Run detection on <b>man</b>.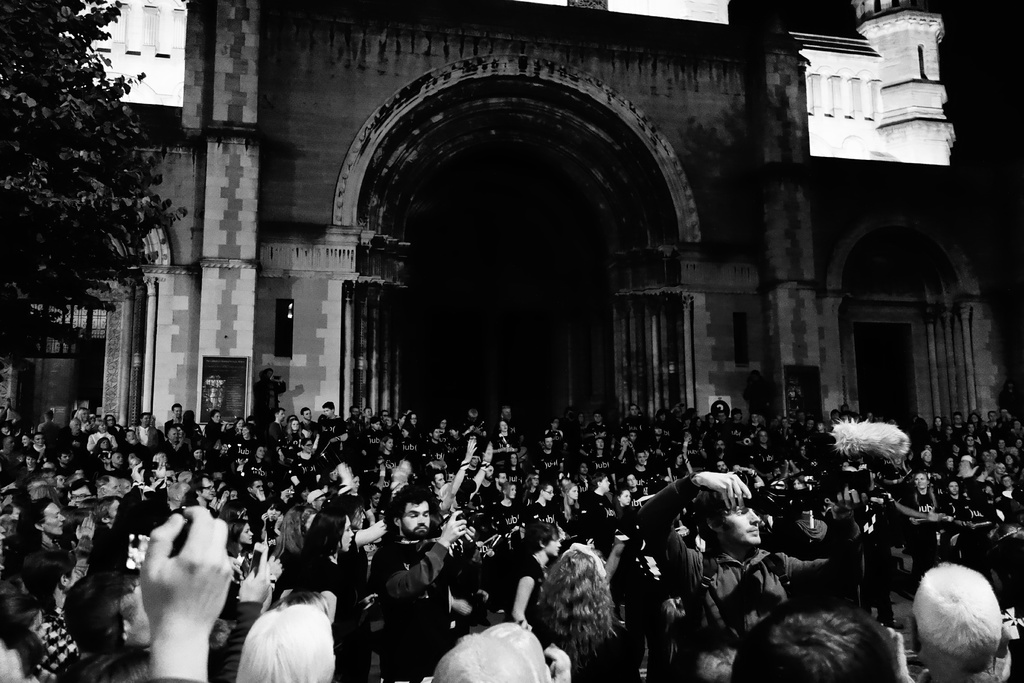
Result: {"left": 537, "top": 434, "right": 561, "bottom": 472}.
